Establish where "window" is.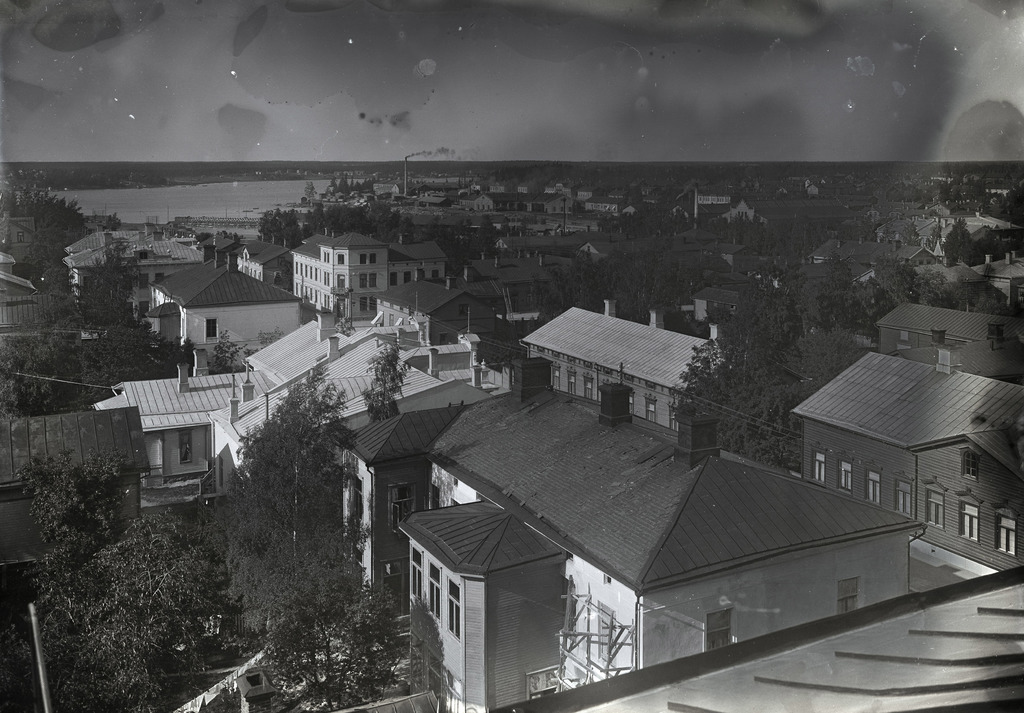
Established at [left=426, top=560, right=445, bottom=620].
